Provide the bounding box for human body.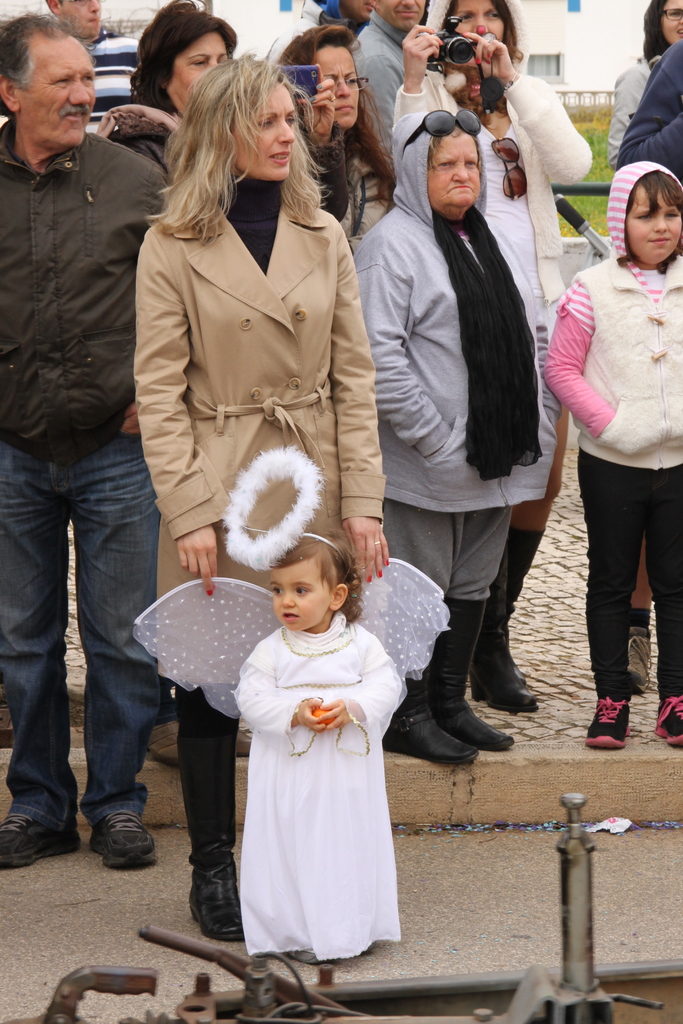
bbox(0, 124, 177, 876).
